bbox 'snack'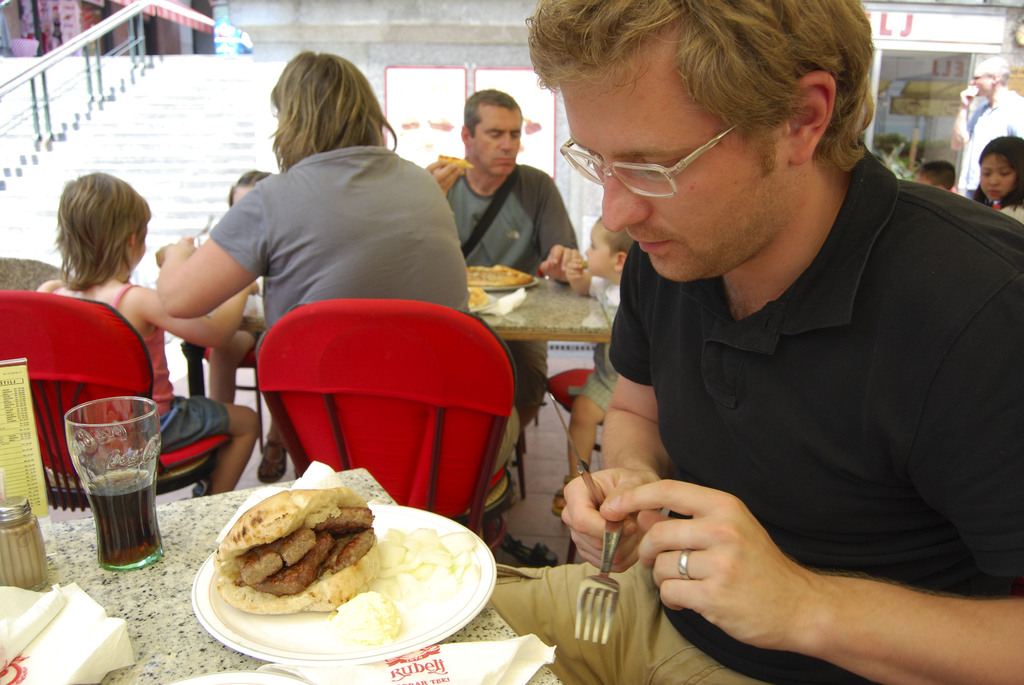
(193, 485, 396, 636)
